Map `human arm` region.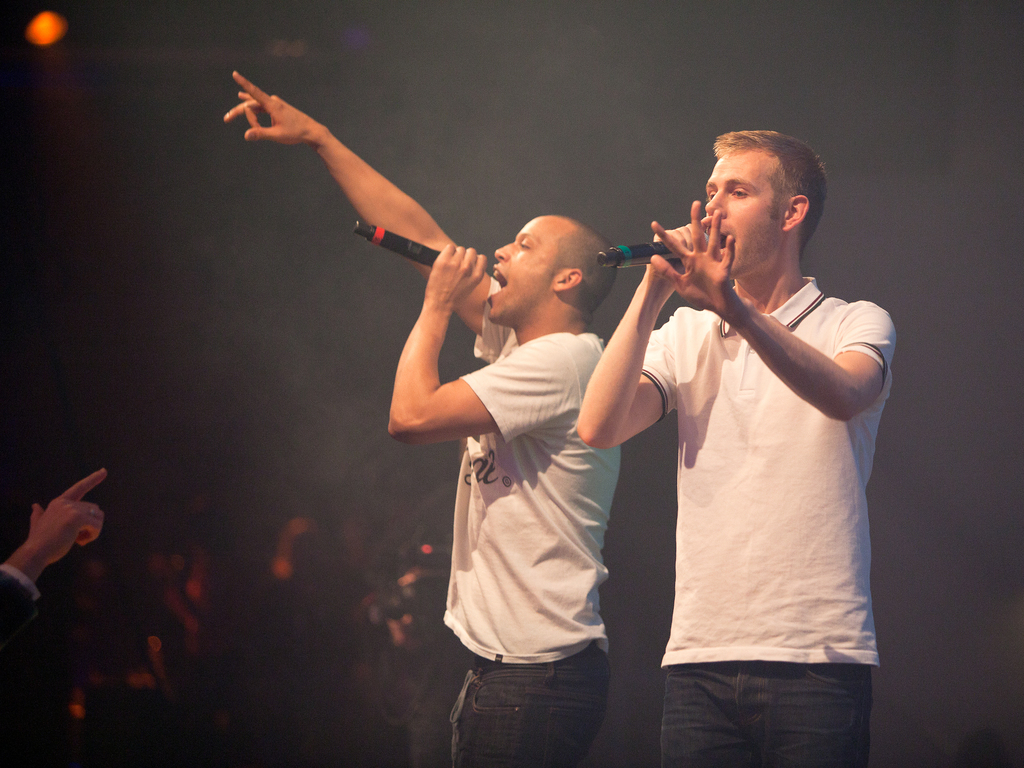
Mapped to {"x1": 0, "y1": 463, "x2": 111, "y2": 659}.
